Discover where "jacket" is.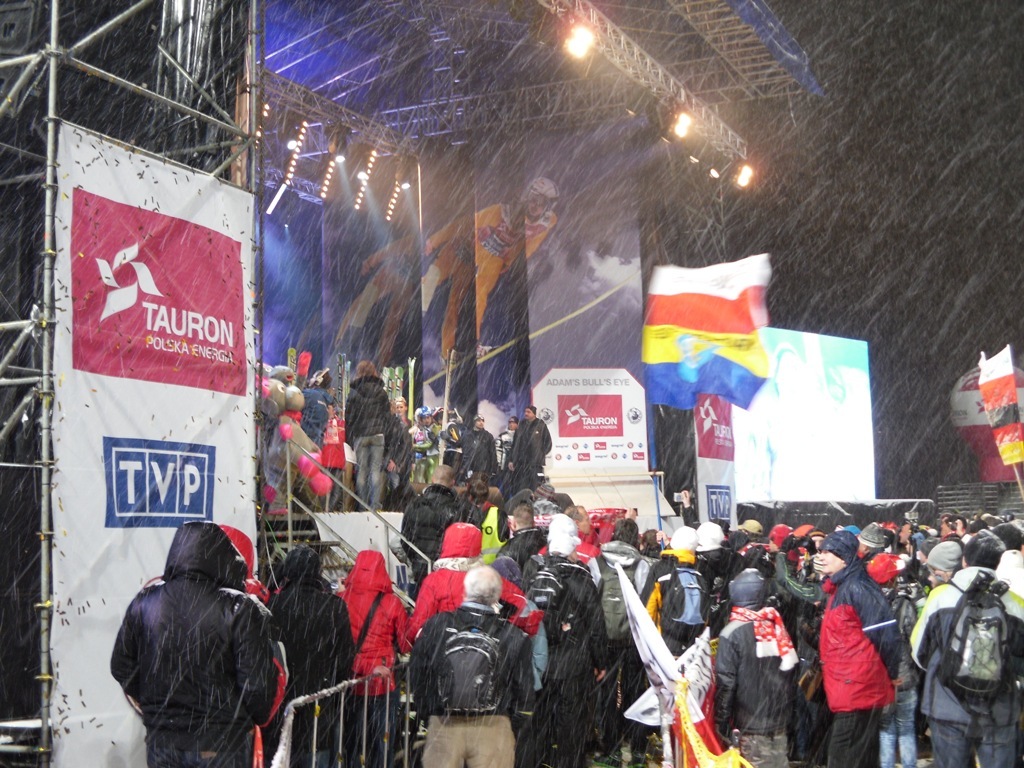
Discovered at x1=336 y1=542 x2=412 y2=696.
